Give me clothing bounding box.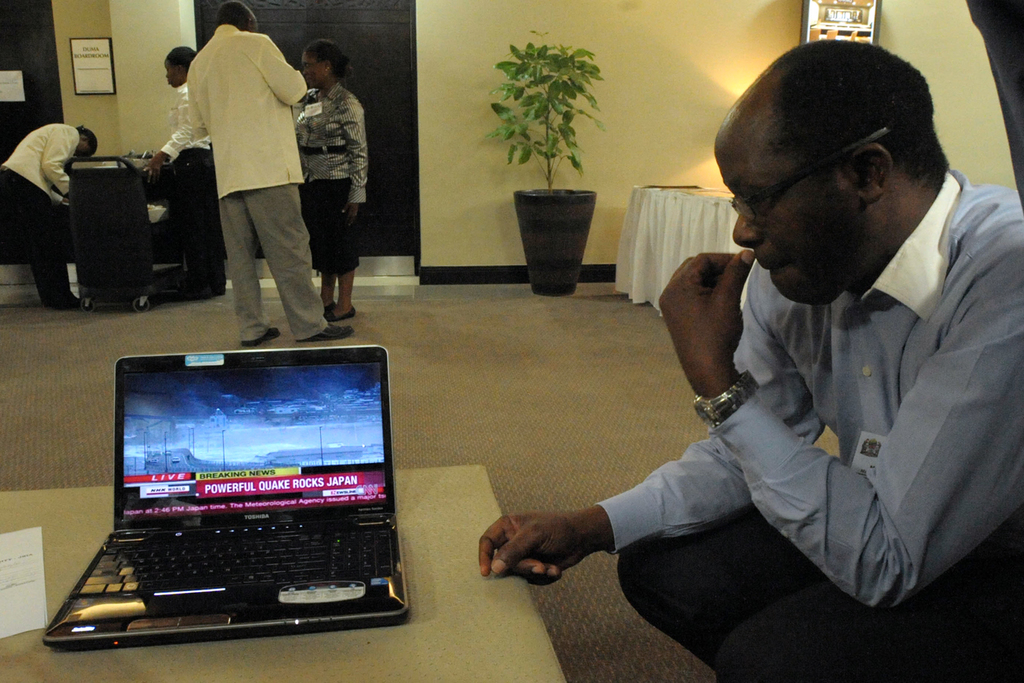
left=594, top=172, right=1023, bottom=682.
